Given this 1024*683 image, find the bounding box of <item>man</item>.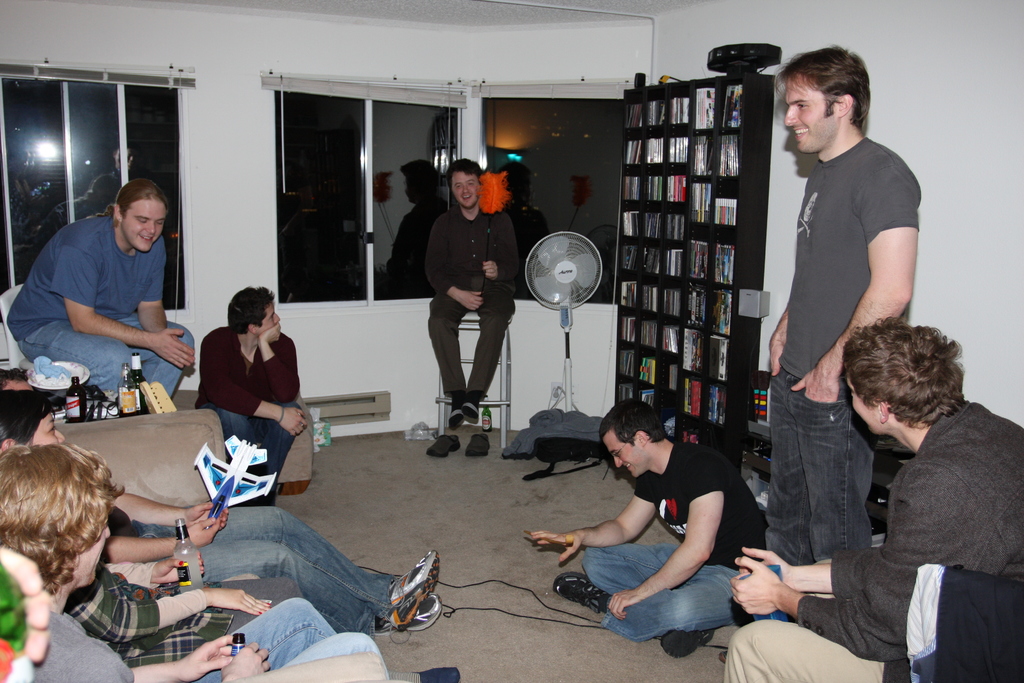
<bbox>718, 325, 1023, 682</bbox>.
